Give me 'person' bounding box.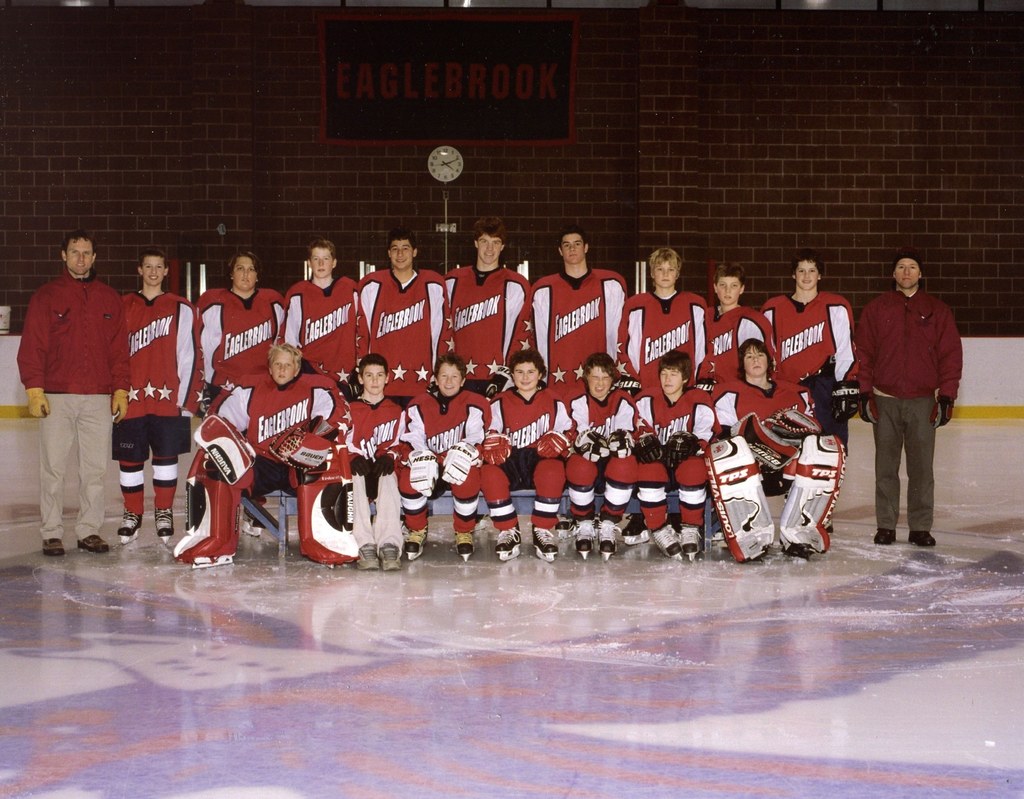
locate(313, 358, 426, 576).
